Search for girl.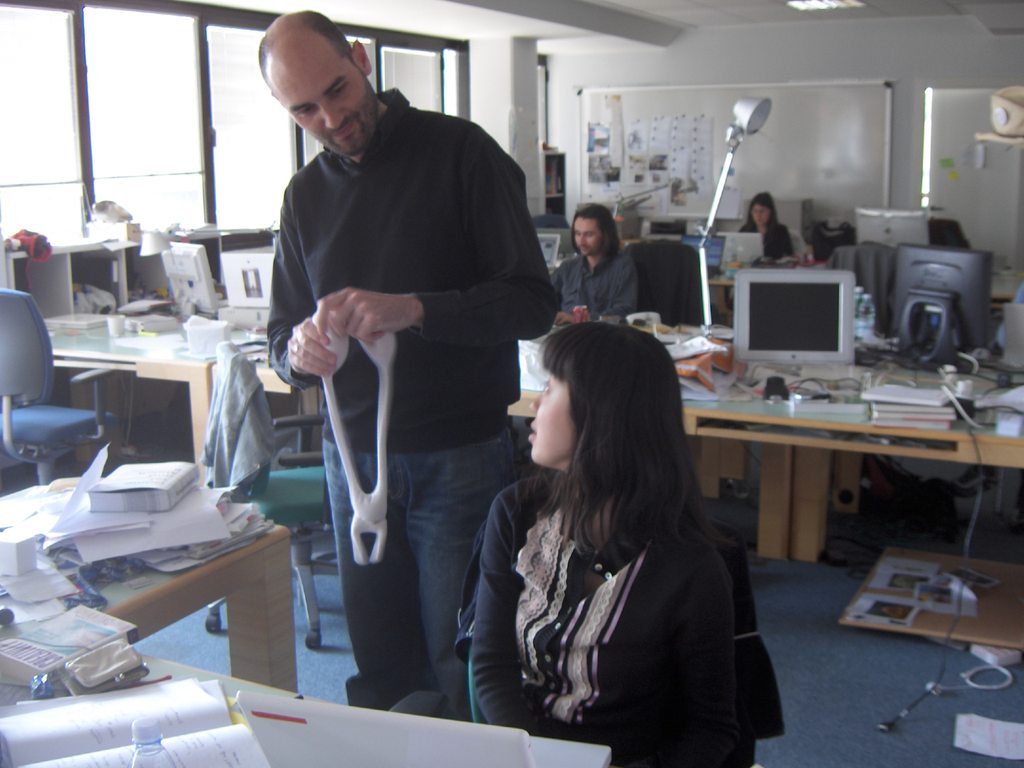
Found at Rect(472, 320, 737, 767).
